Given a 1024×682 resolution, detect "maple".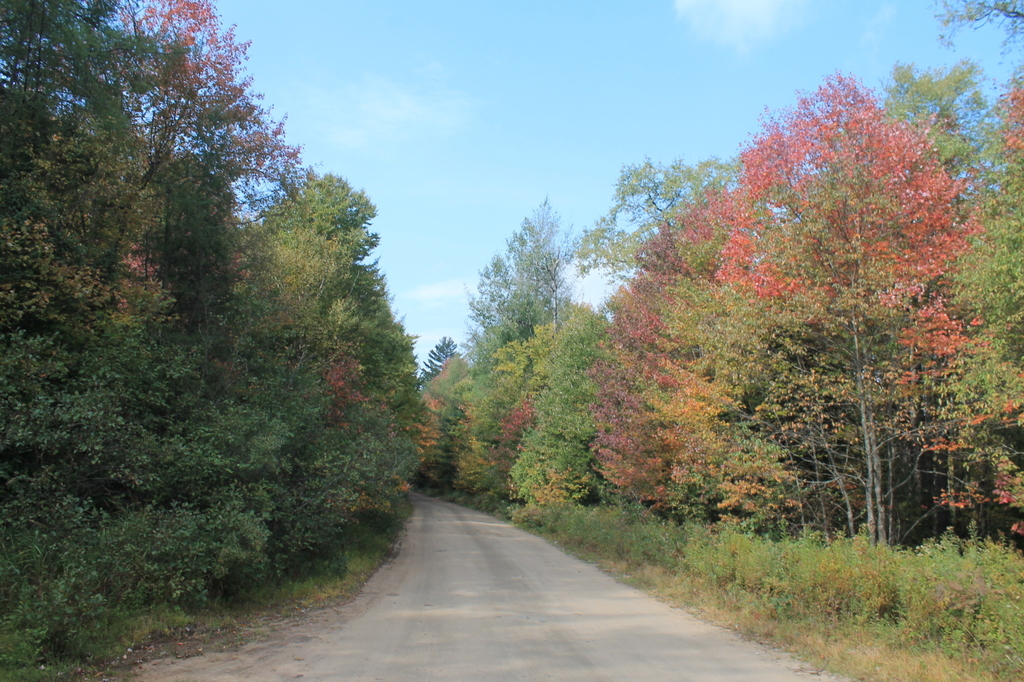
(x1=425, y1=325, x2=545, y2=519).
